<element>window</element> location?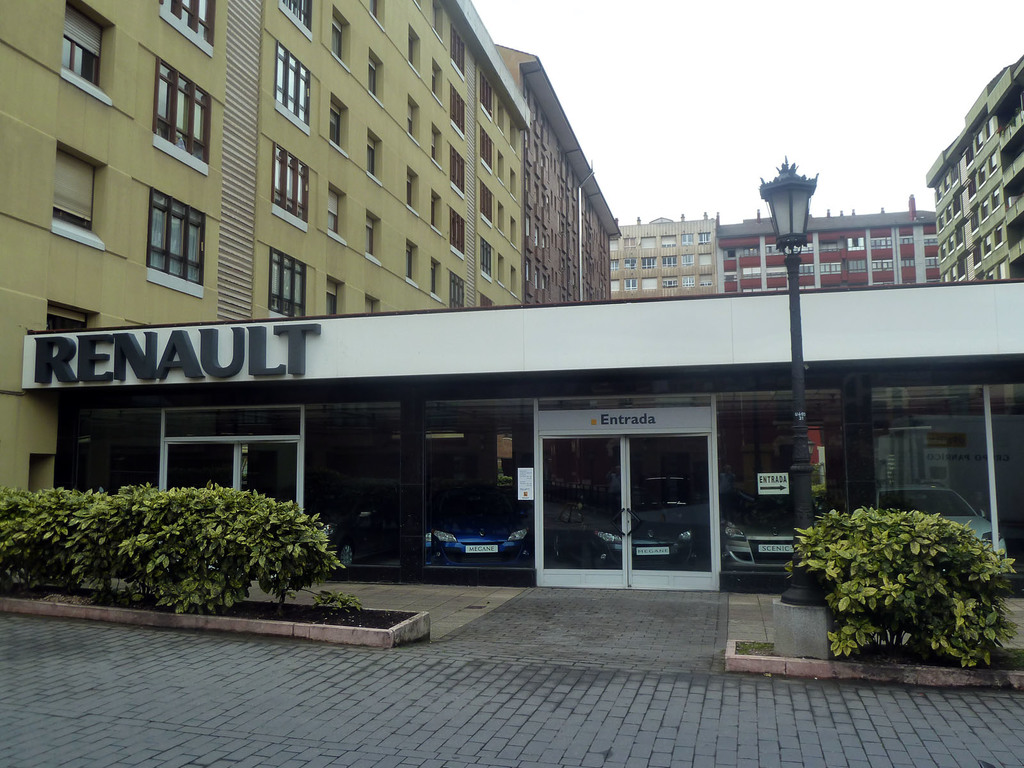
[269, 134, 314, 232]
